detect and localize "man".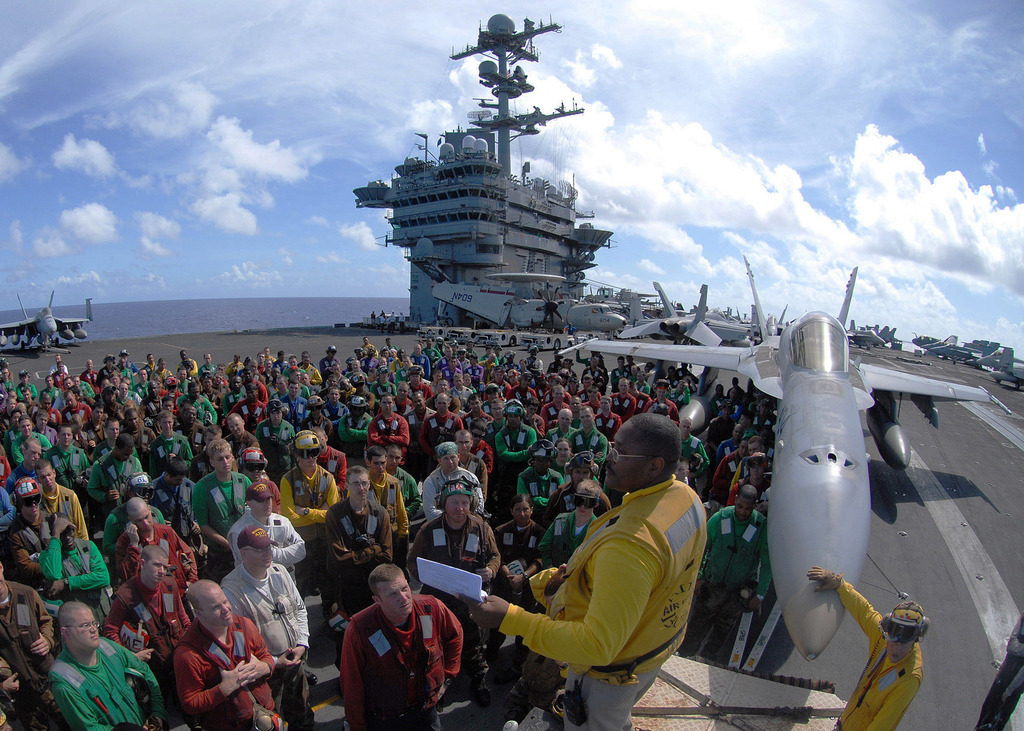
Localized at {"x1": 468, "y1": 408, "x2": 705, "y2": 730}.
